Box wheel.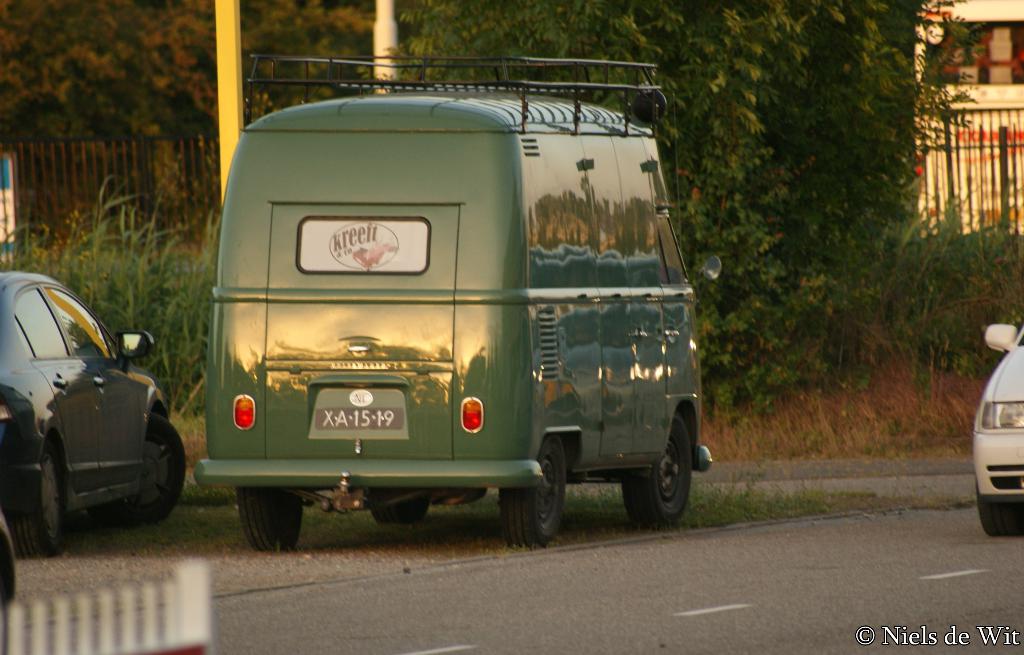
box(646, 419, 710, 528).
